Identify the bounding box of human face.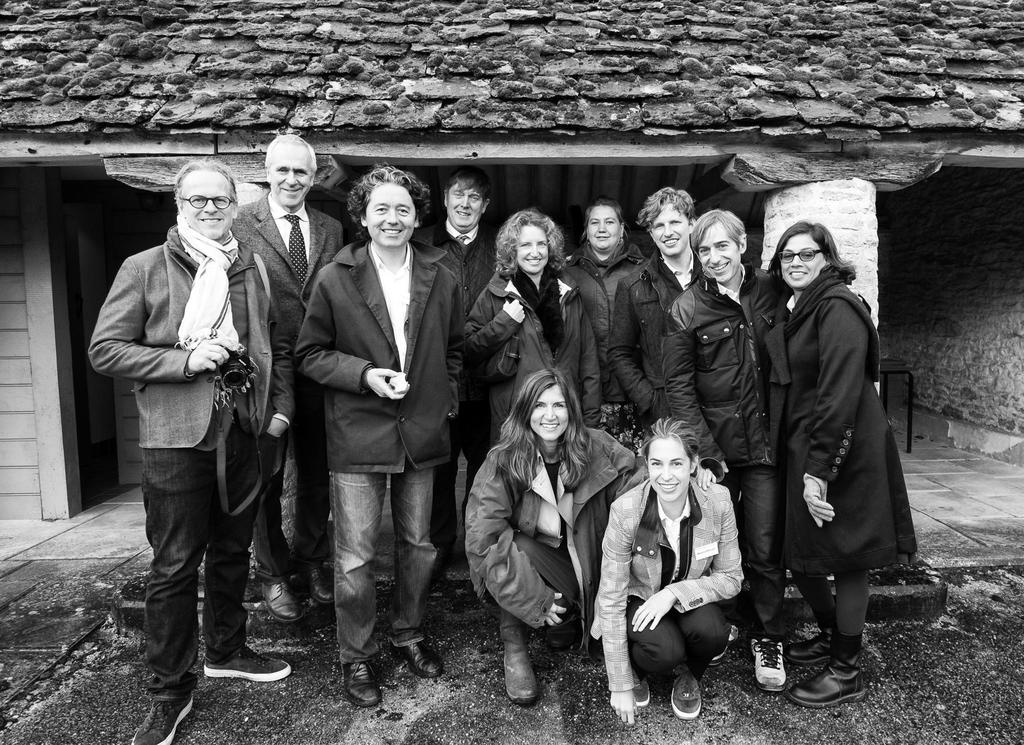
<bbox>649, 441, 689, 495</bbox>.
